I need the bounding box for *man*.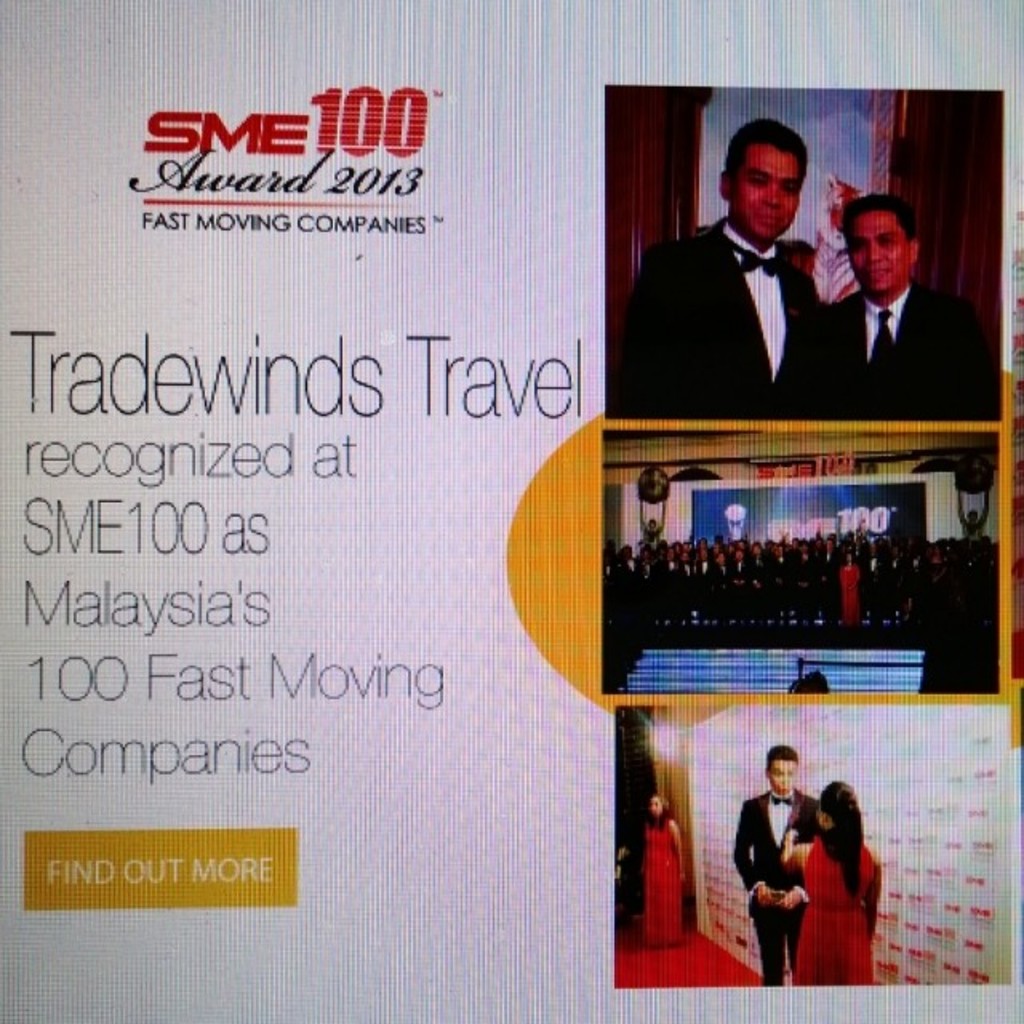
Here it is: 733:747:830:984.
